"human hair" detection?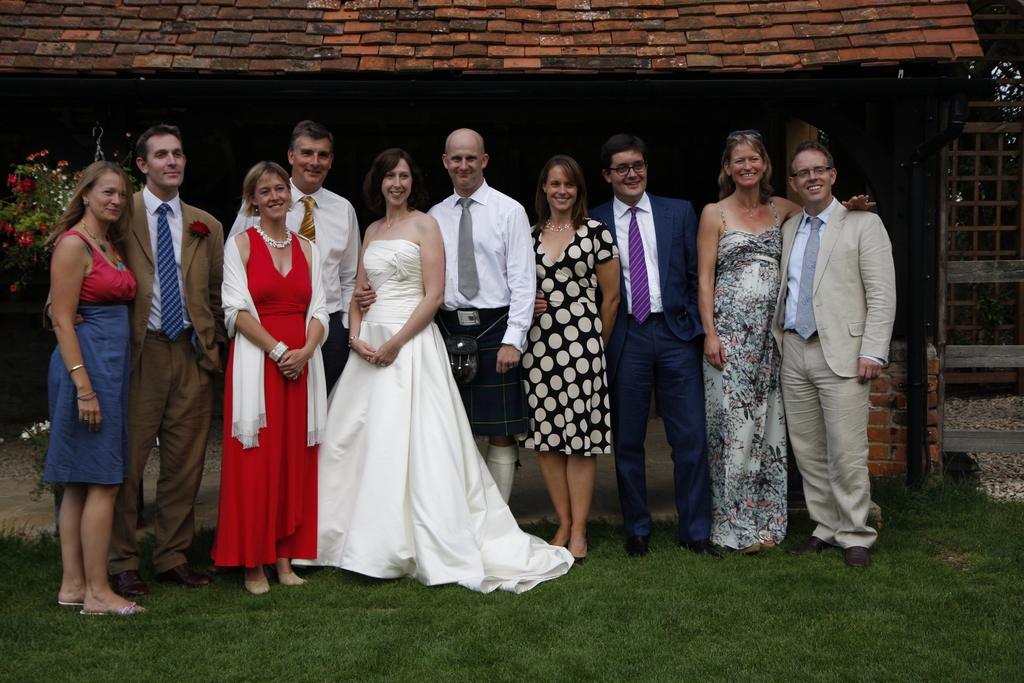
[534, 152, 591, 236]
